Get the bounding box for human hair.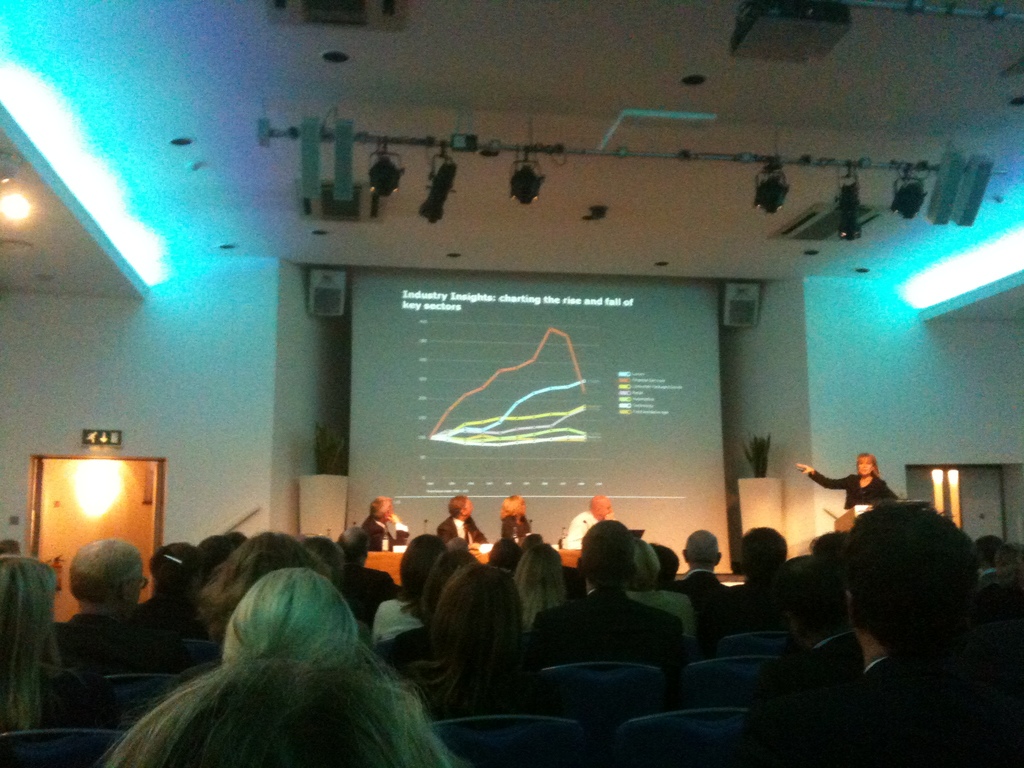
68, 543, 144, 610.
